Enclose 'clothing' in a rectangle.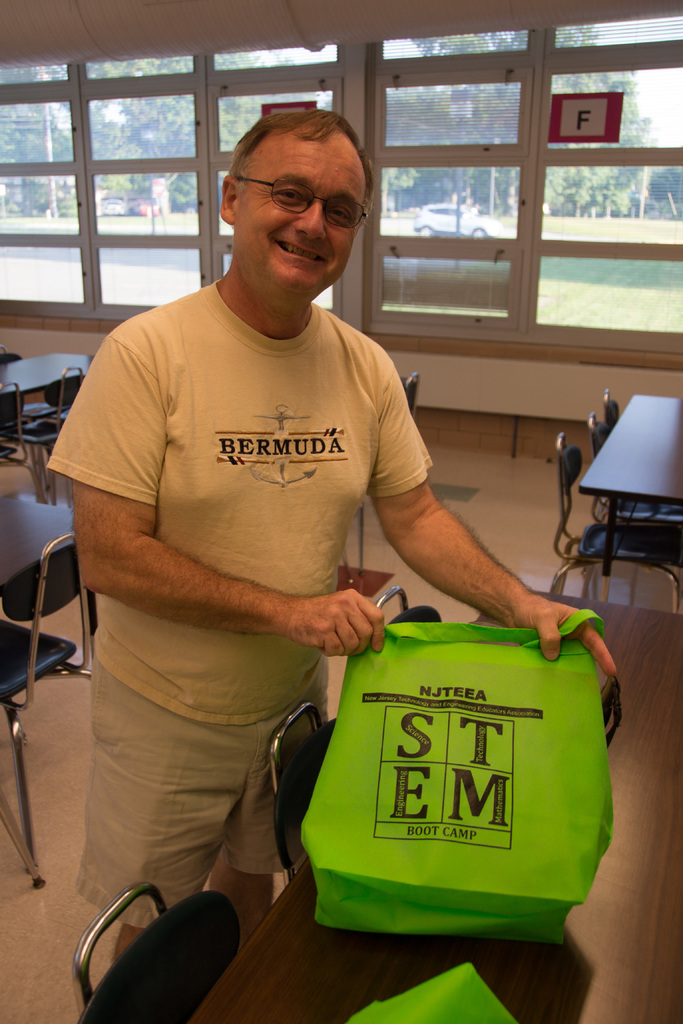
(41, 285, 431, 920).
